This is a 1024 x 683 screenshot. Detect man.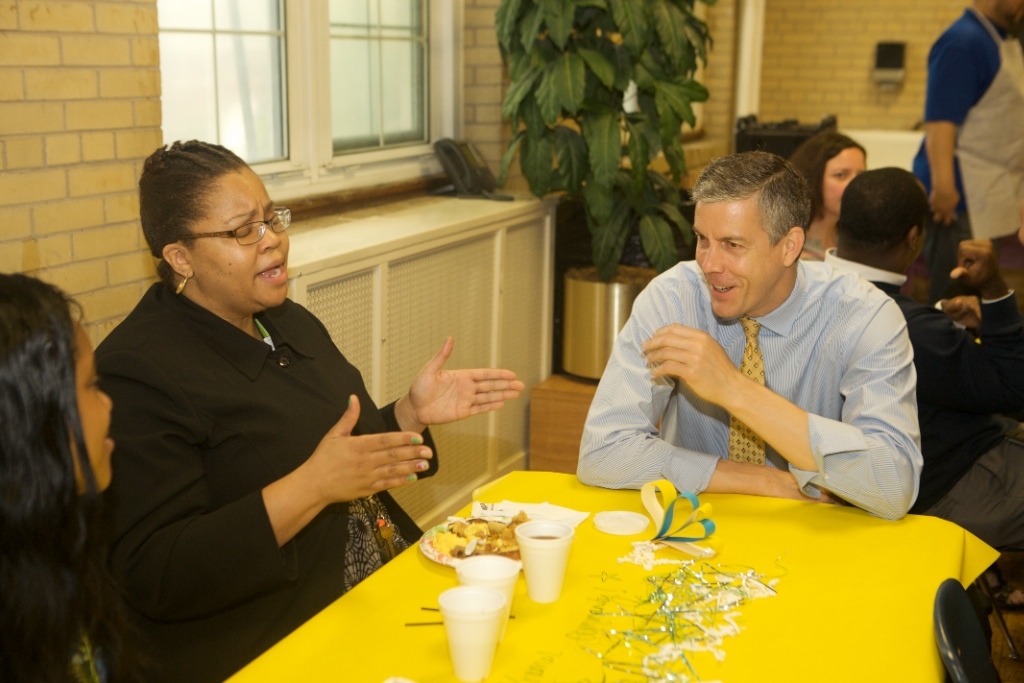
823, 156, 1023, 518.
